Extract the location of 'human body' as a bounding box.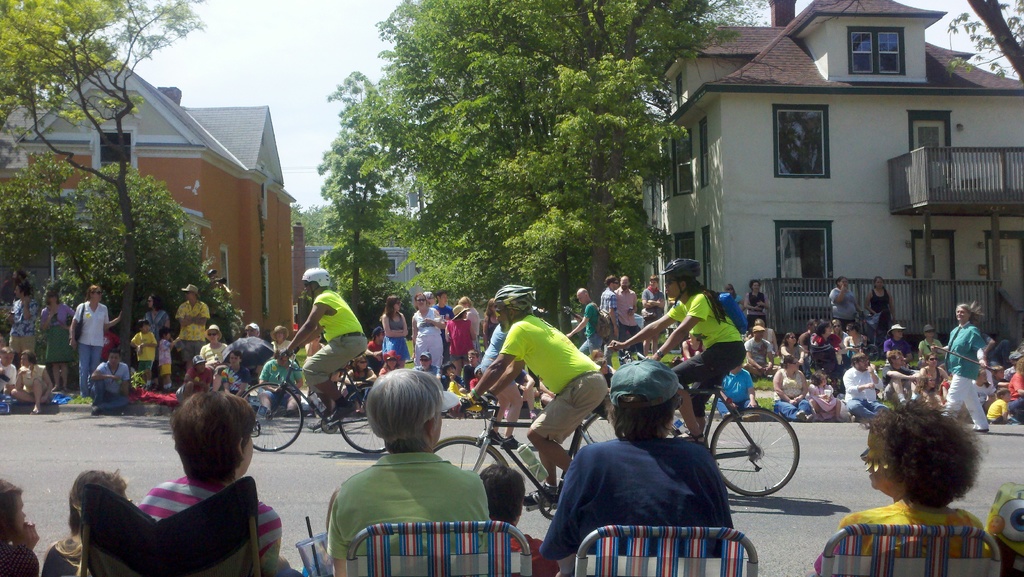
region(177, 355, 216, 400).
